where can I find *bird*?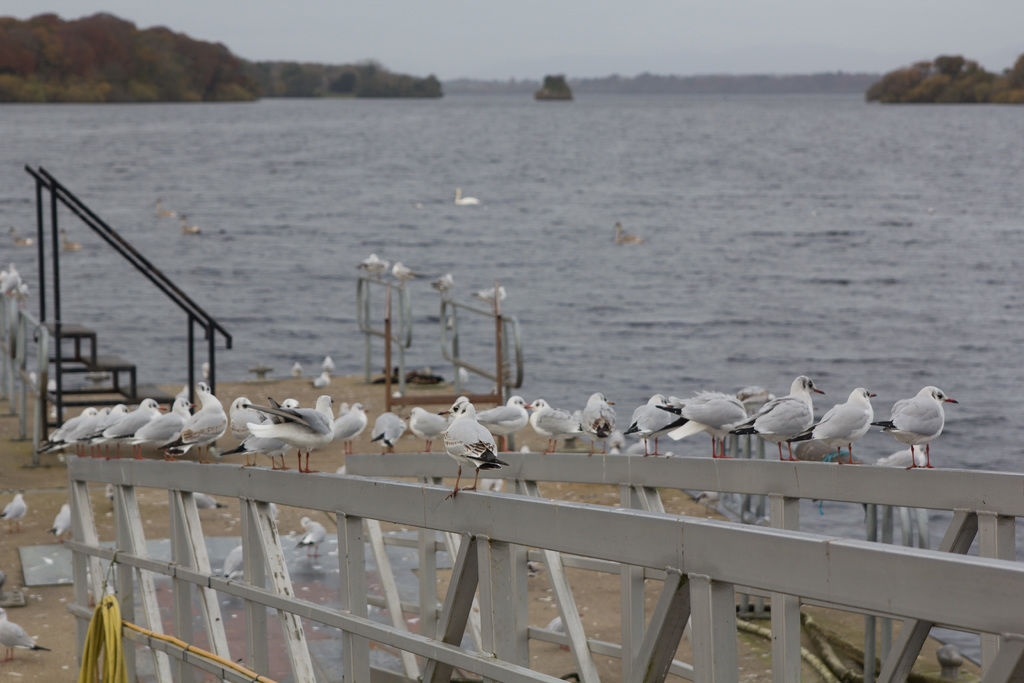
You can find it at BBox(40, 404, 96, 457).
